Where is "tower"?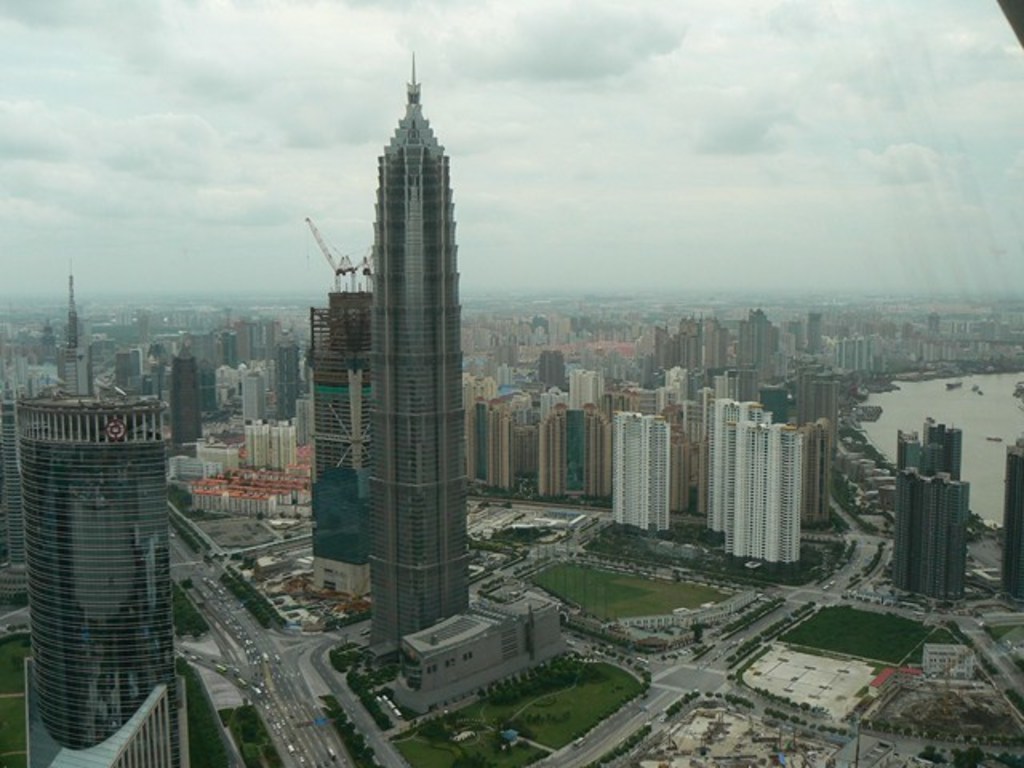
1003, 438, 1021, 594.
